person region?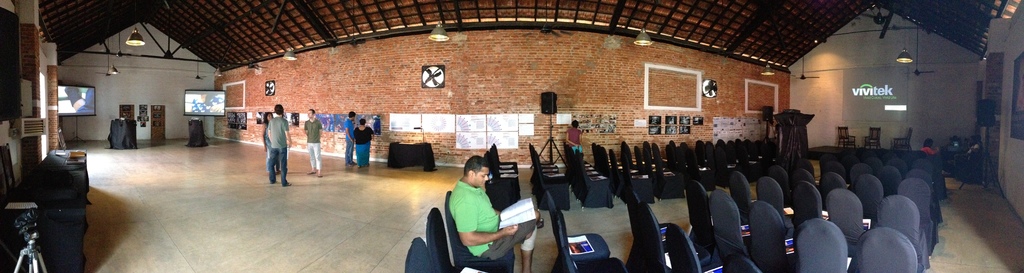
x1=306, y1=105, x2=328, y2=176
